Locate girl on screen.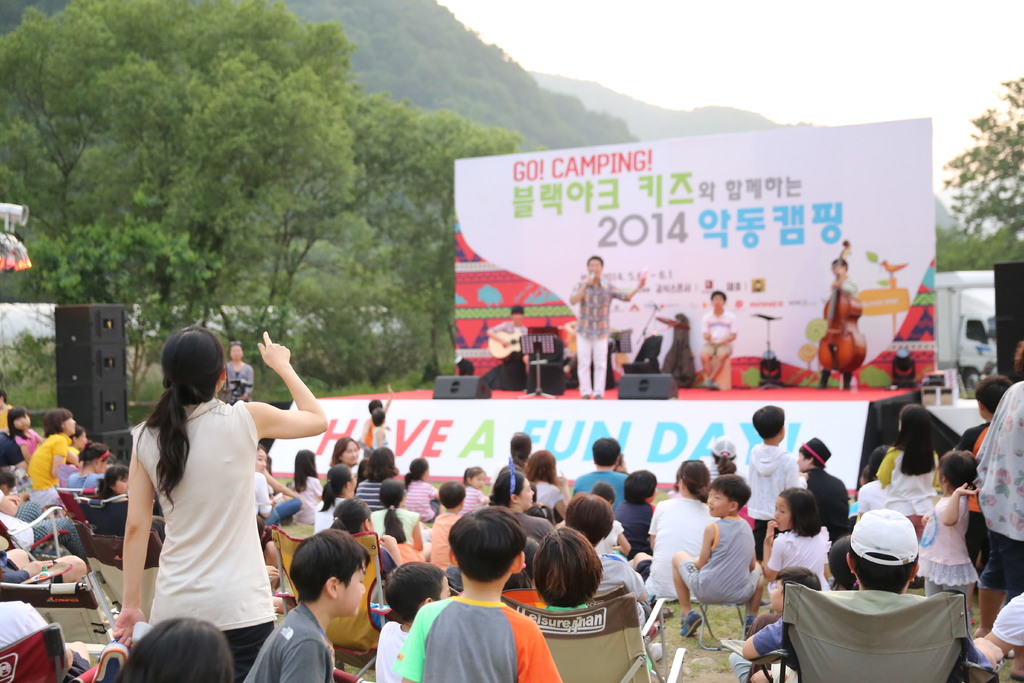
On screen at <bbox>286, 447, 329, 530</bbox>.
